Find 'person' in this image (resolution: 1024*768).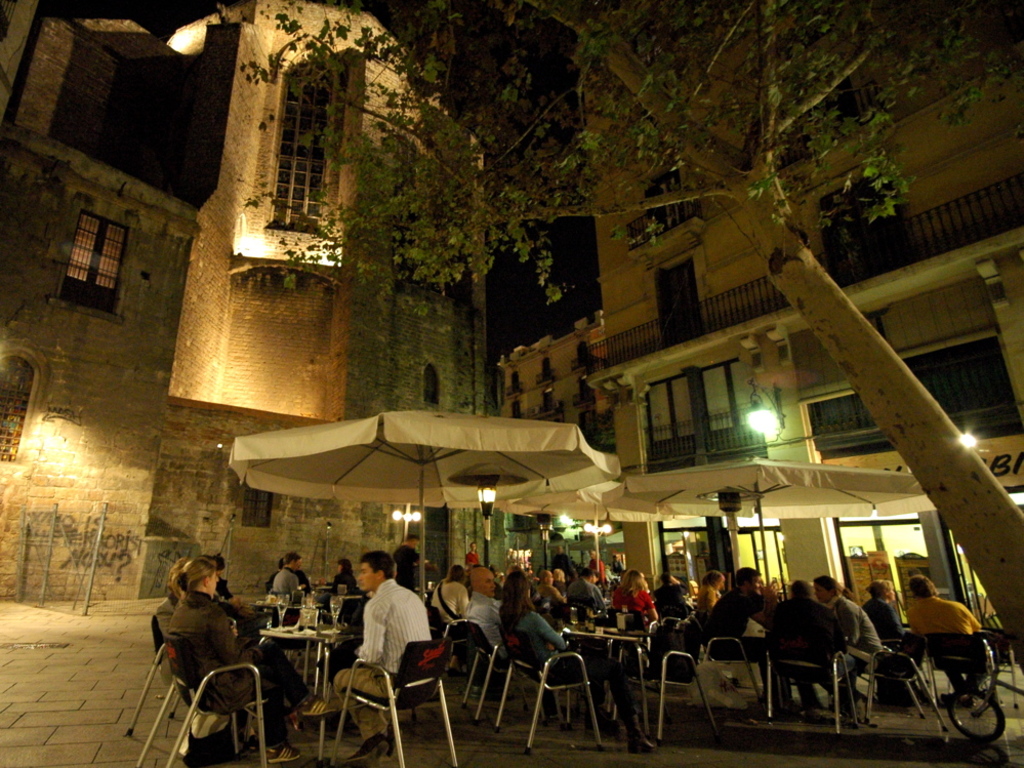
bbox(167, 560, 334, 763).
